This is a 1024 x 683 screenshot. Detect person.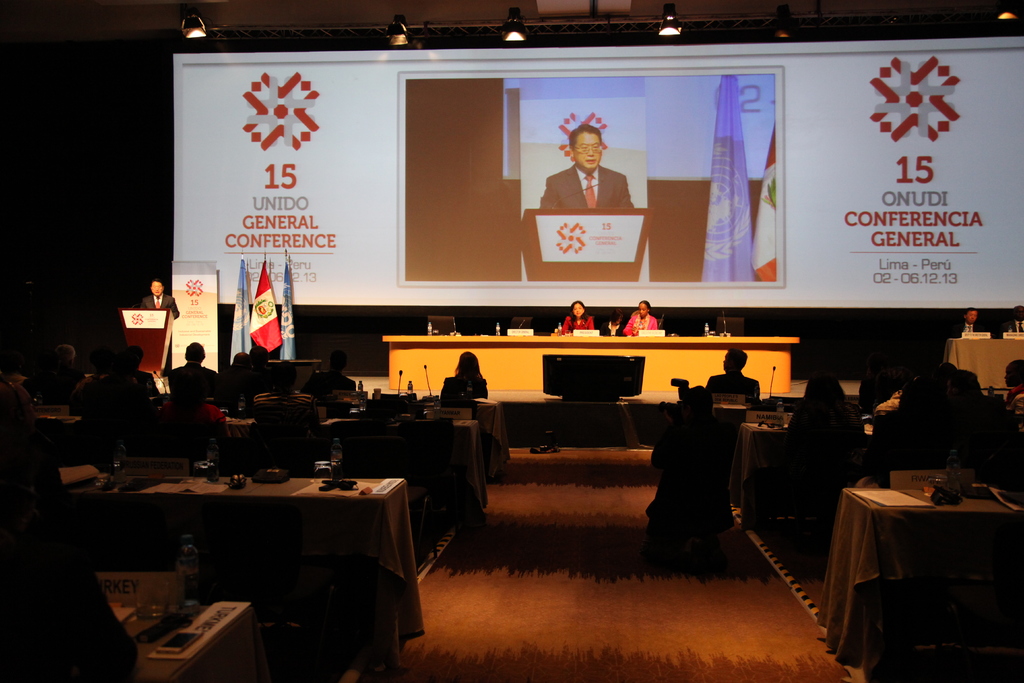
(131, 342, 164, 404).
